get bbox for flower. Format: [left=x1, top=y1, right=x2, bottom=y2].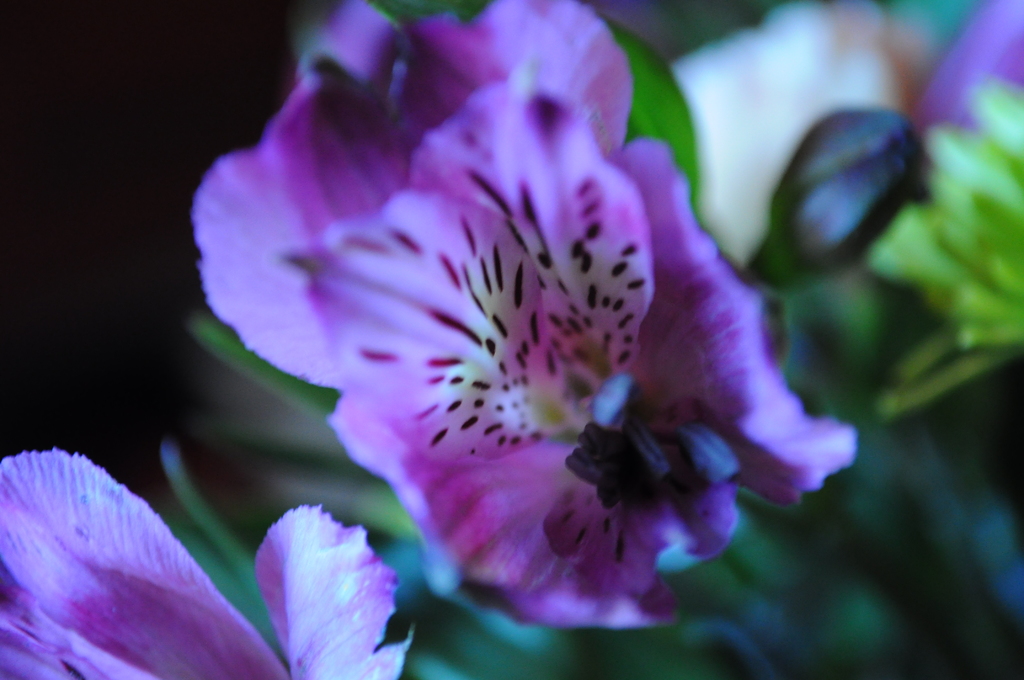
[left=0, top=447, right=420, bottom=679].
